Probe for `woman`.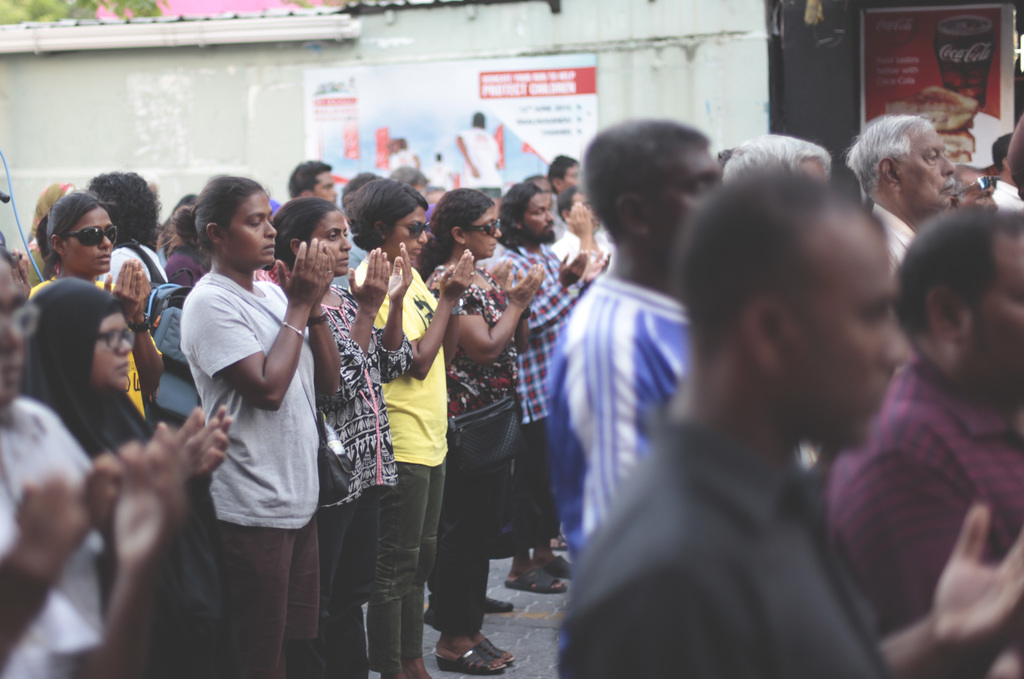
Probe result: 273 197 422 678.
